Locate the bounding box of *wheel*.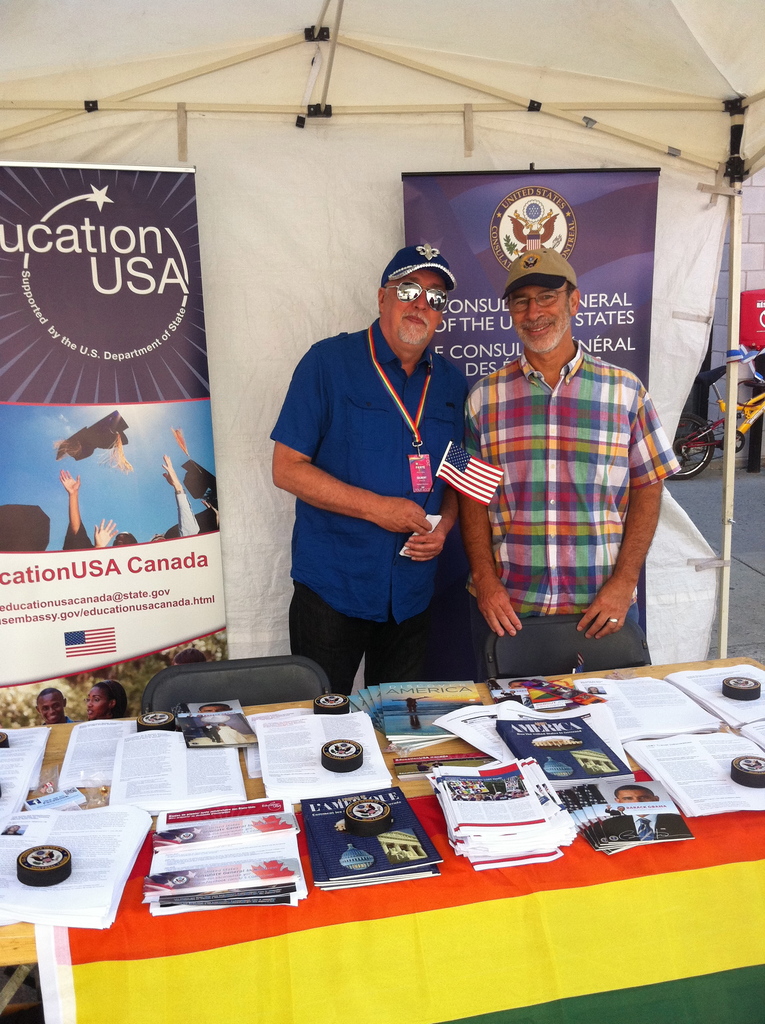
Bounding box: [x1=662, y1=413, x2=723, y2=478].
